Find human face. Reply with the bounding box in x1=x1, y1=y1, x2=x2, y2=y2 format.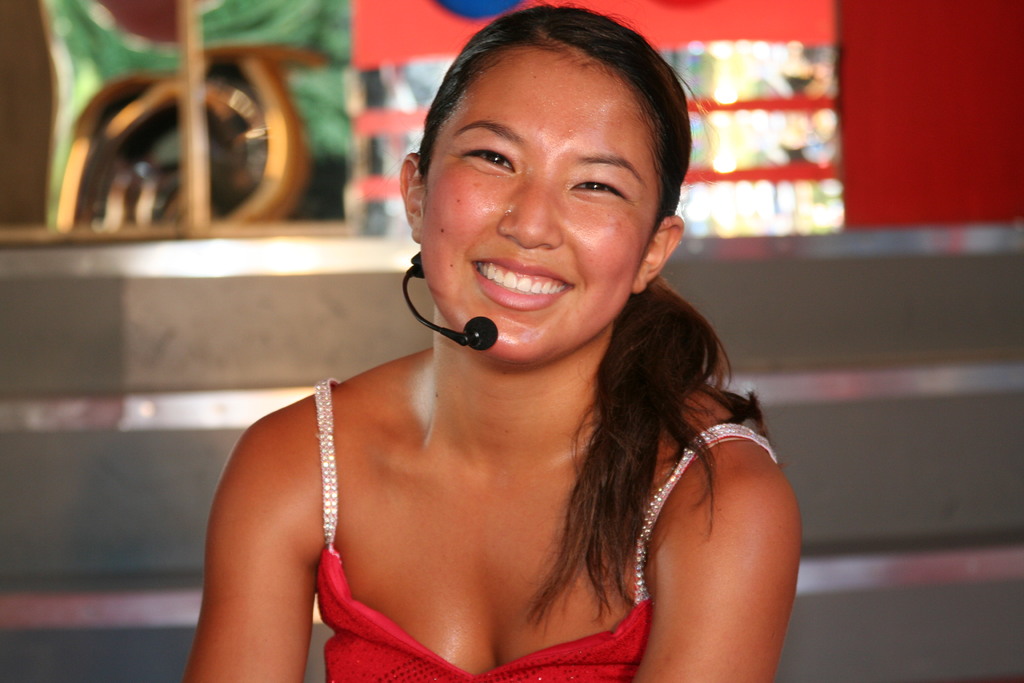
x1=424, y1=42, x2=658, y2=368.
